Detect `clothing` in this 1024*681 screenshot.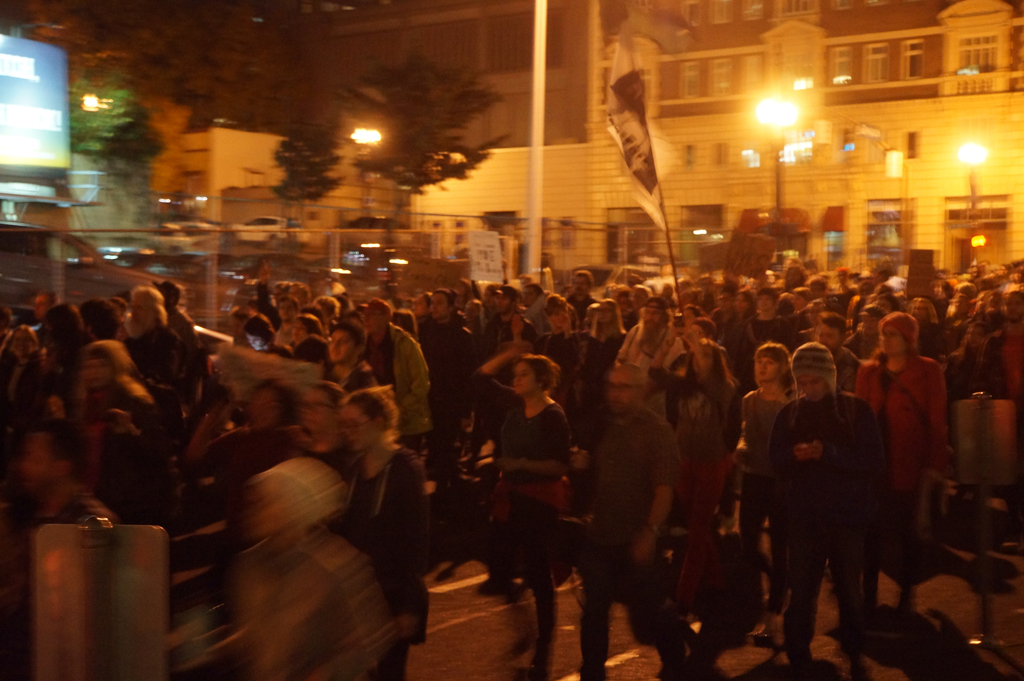
Detection: {"x1": 102, "y1": 438, "x2": 162, "y2": 525}.
